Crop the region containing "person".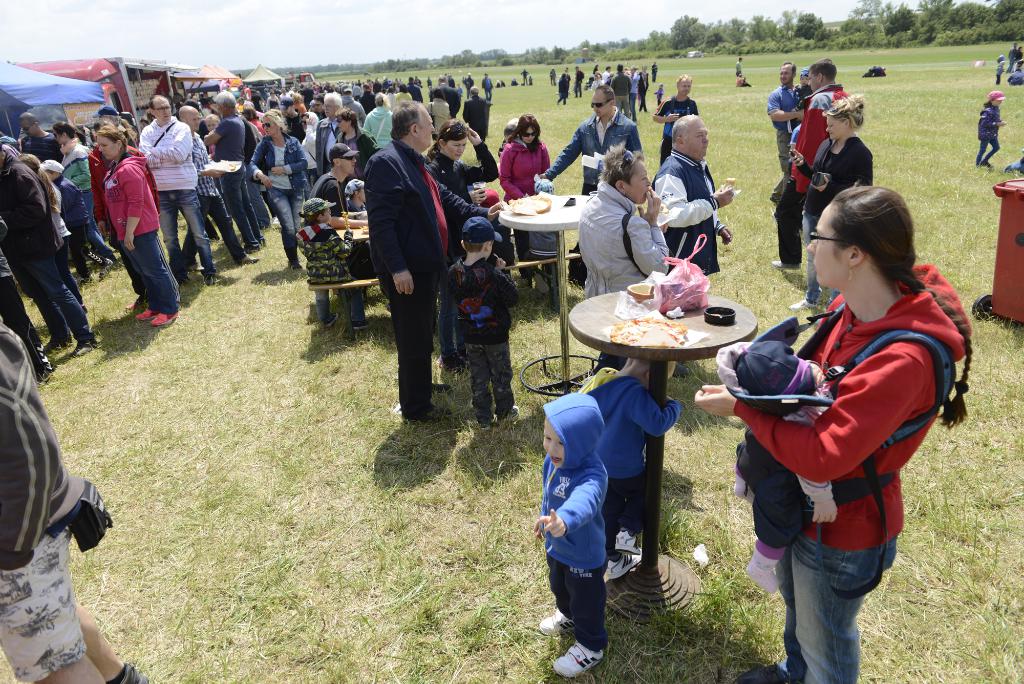
Crop region: detection(296, 193, 356, 320).
